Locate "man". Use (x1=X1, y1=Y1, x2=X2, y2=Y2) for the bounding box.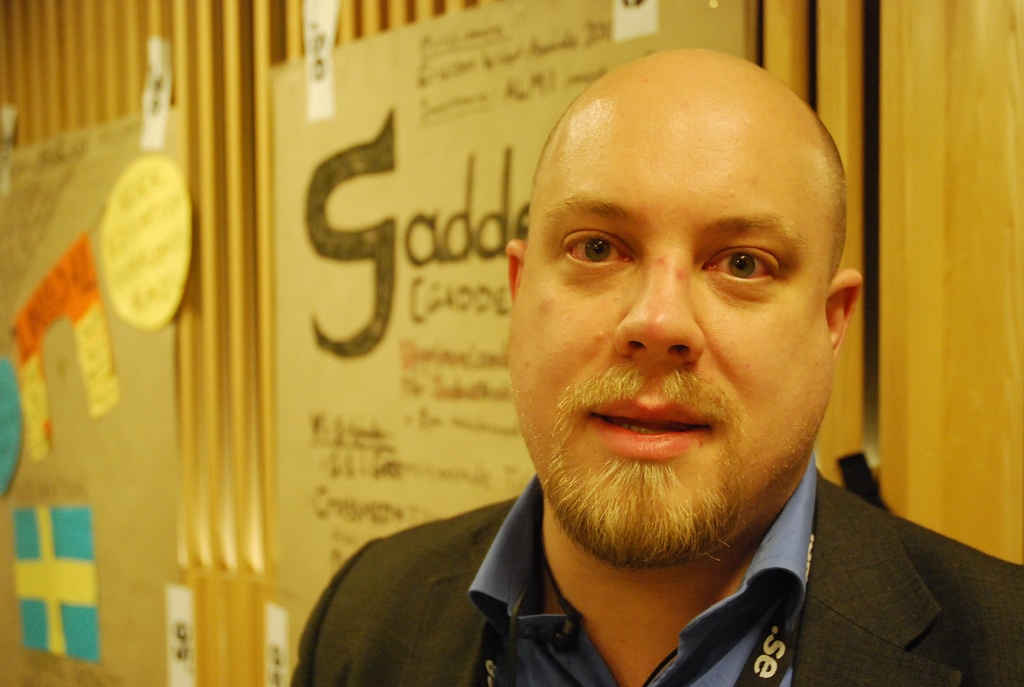
(x1=278, y1=88, x2=1023, y2=676).
